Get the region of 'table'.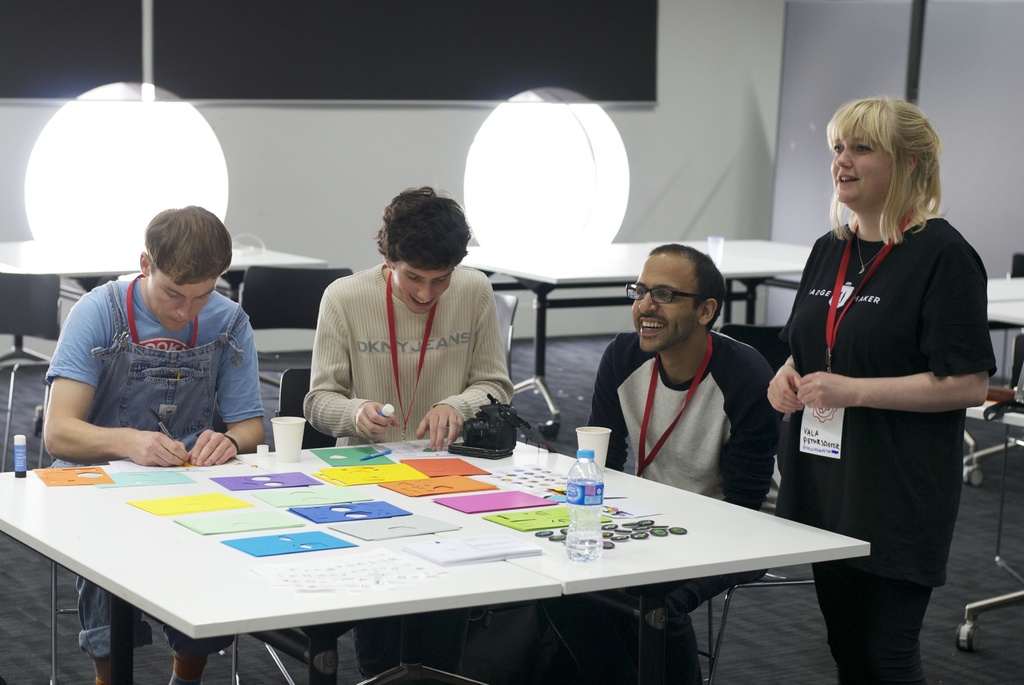
461 240 812 437.
